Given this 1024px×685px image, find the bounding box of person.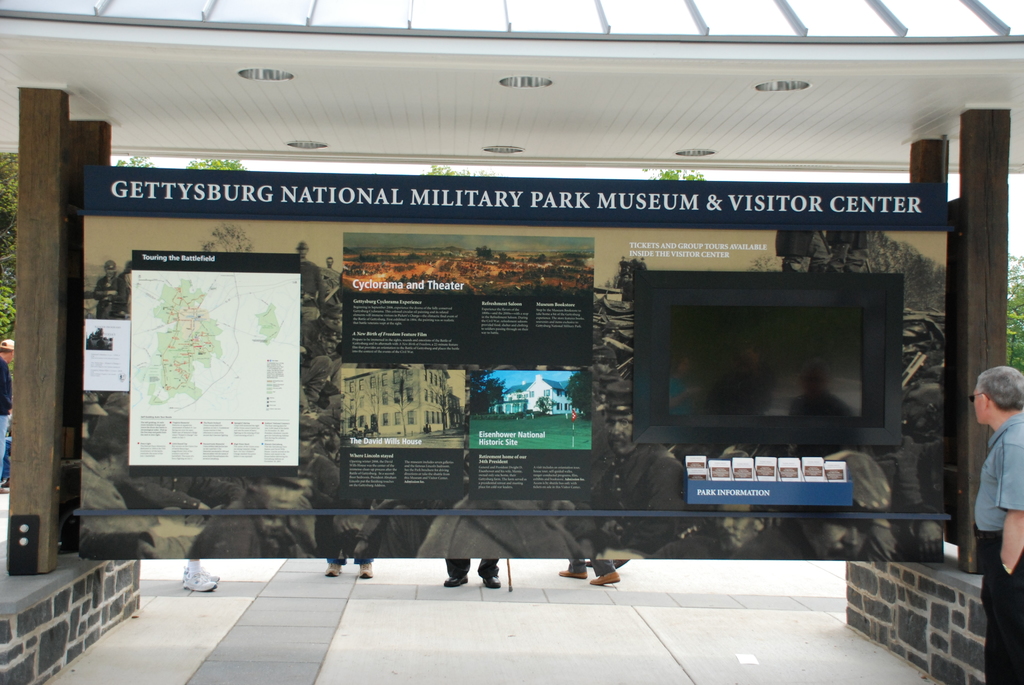
178, 557, 220, 594.
